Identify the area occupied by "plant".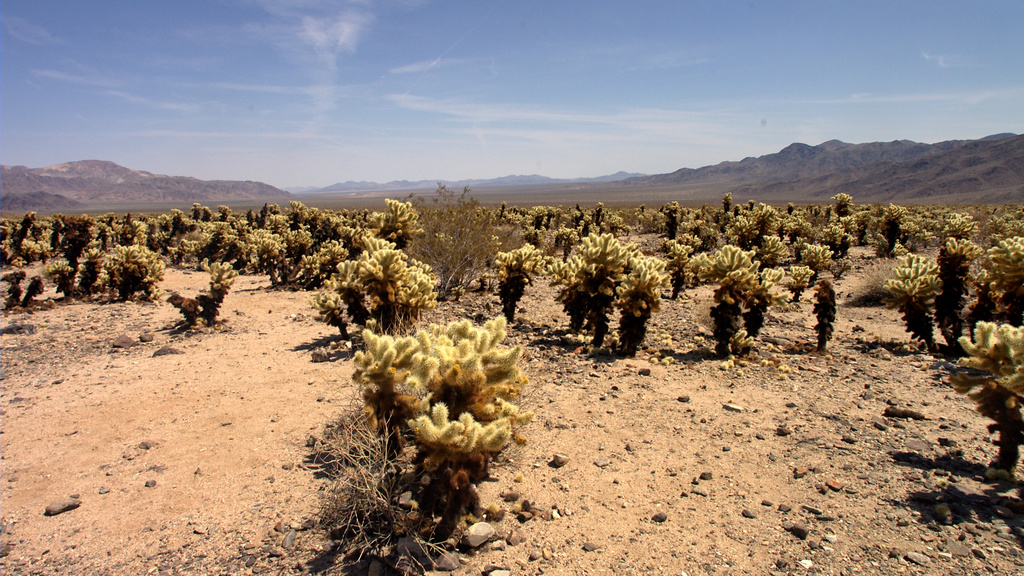
Area: [left=343, top=317, right=520, bottom=559].
